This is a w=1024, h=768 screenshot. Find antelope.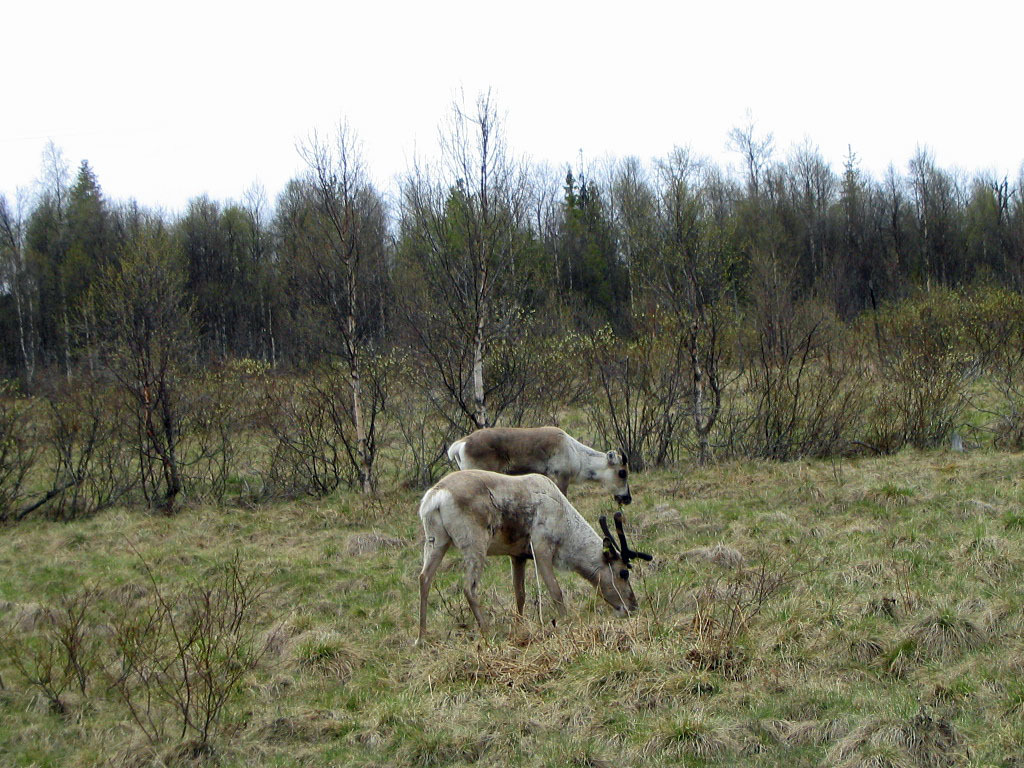
Bounding box: <bbox>445, 426, 633, 505</bbox>.
